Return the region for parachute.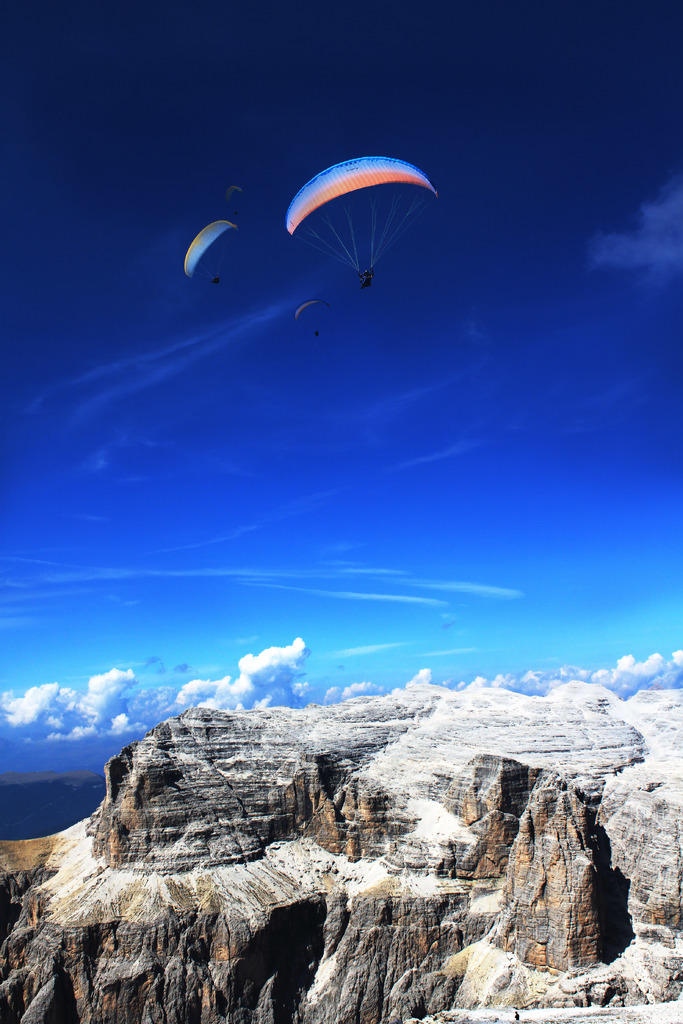
bbox(181, 218, 239, 285).
